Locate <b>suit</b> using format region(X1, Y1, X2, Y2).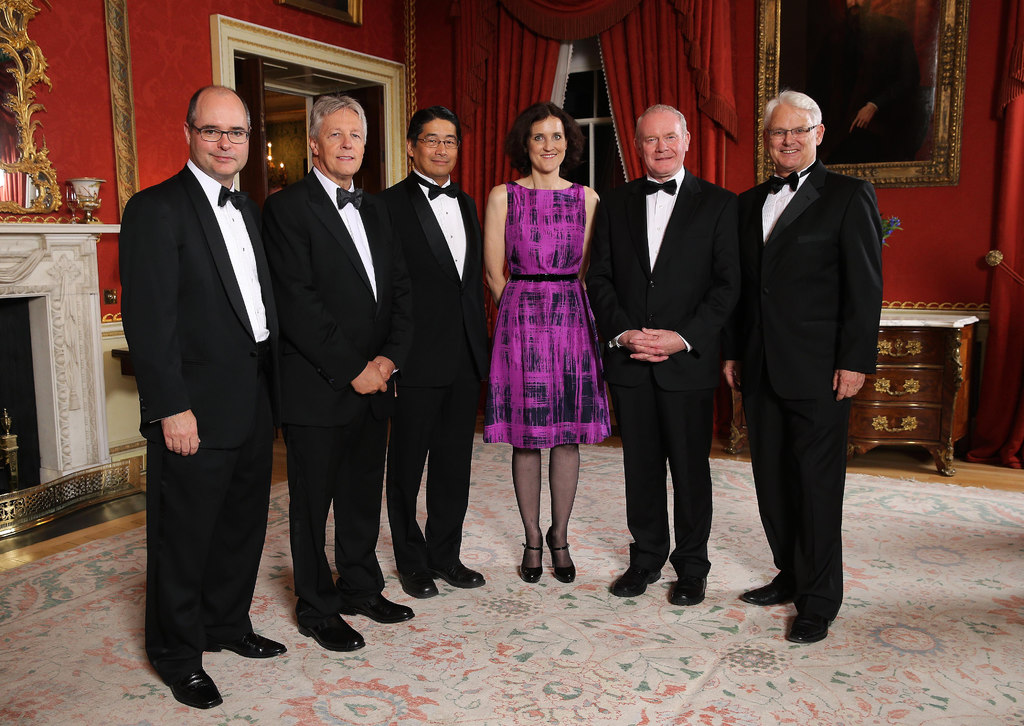
region(122, 177, 284, 681).
